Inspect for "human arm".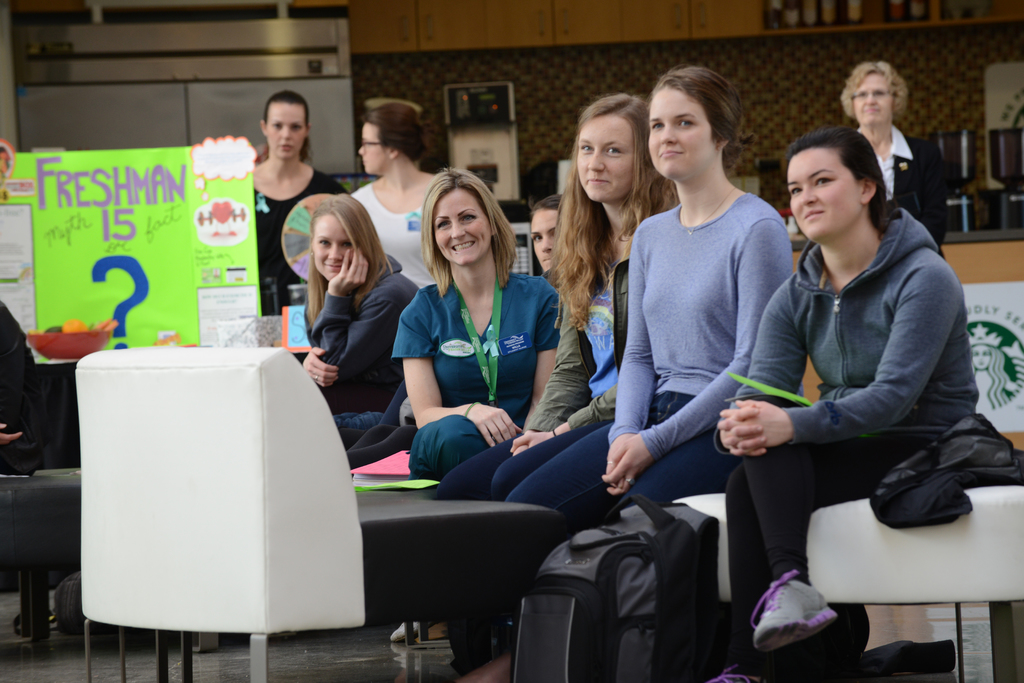
Inspection: select_region(397, 297, 509, 444).
